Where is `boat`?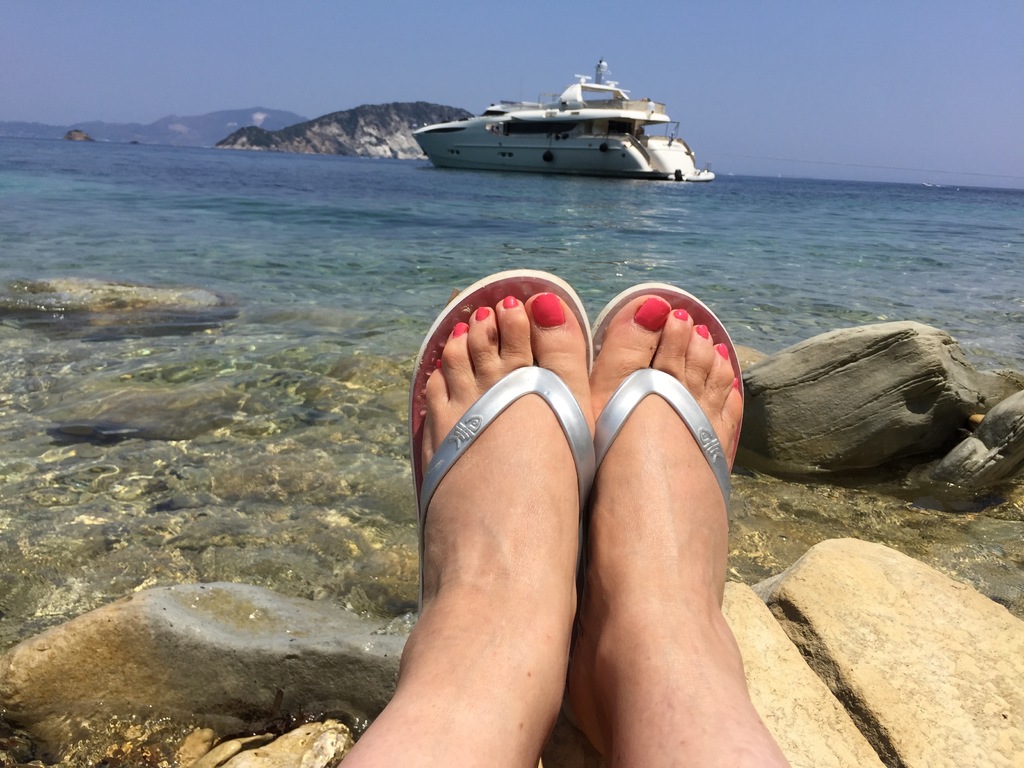
[403,54,705,175].
